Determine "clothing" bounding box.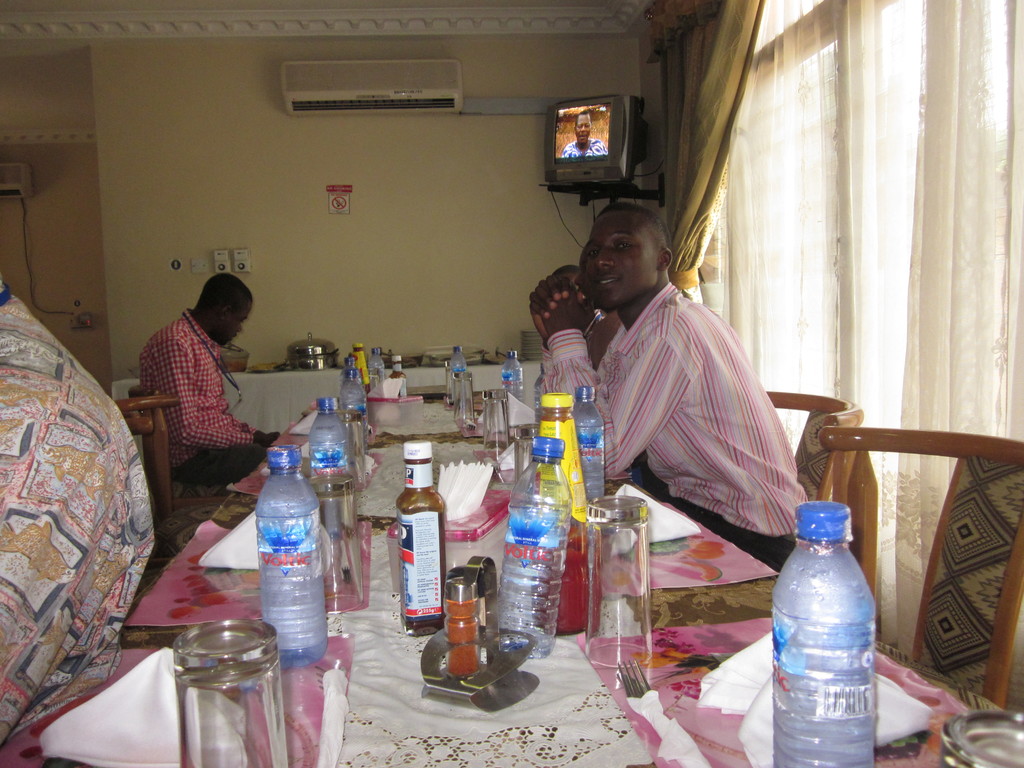
Determined: (x1=585, y1=306, x2=605, y2=351).
